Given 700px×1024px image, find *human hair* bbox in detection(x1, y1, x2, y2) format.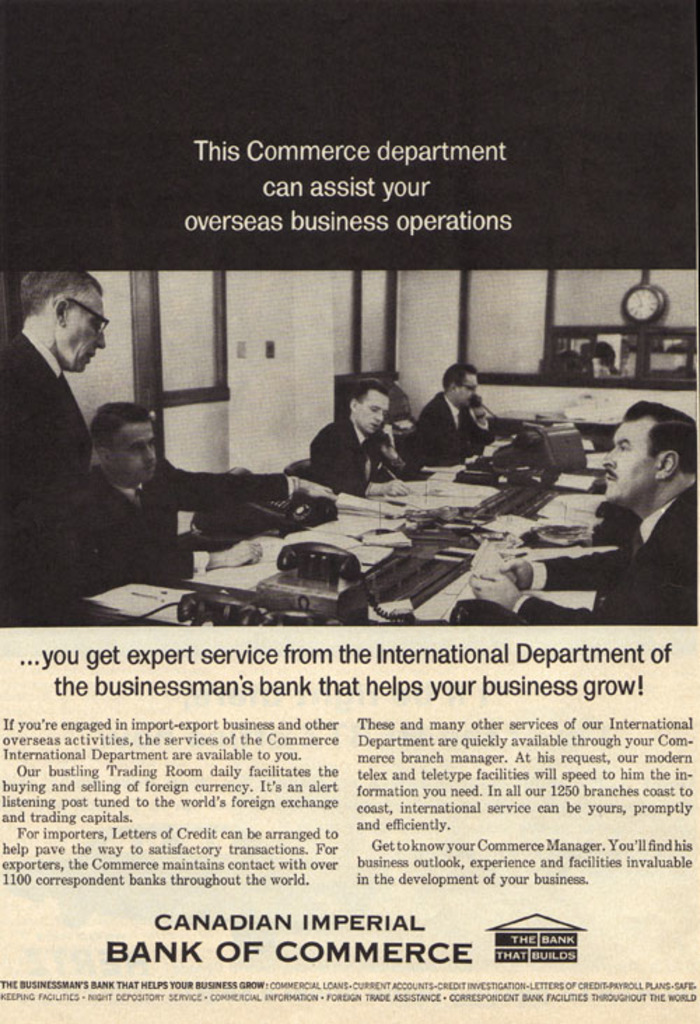
detection(626, 401, 699, 479).
